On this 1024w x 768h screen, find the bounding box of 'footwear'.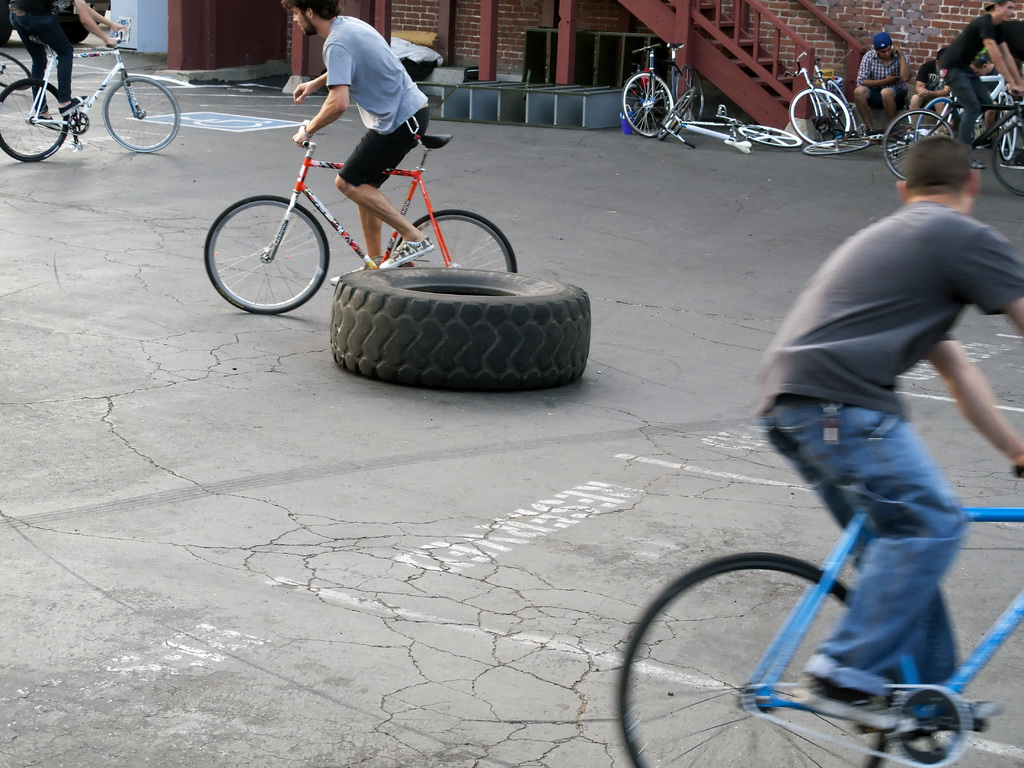
Bounding box: x1=60 y1=93 x2=86 y2=114.
